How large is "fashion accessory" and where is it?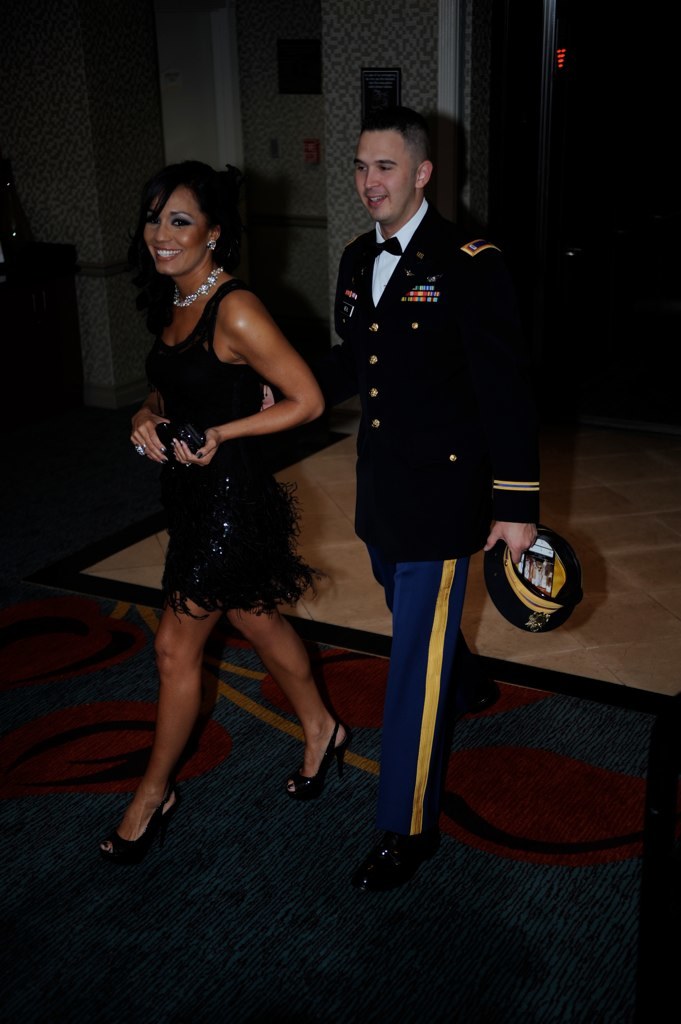
Bounding box: box=[172, 443, 174, 445].
